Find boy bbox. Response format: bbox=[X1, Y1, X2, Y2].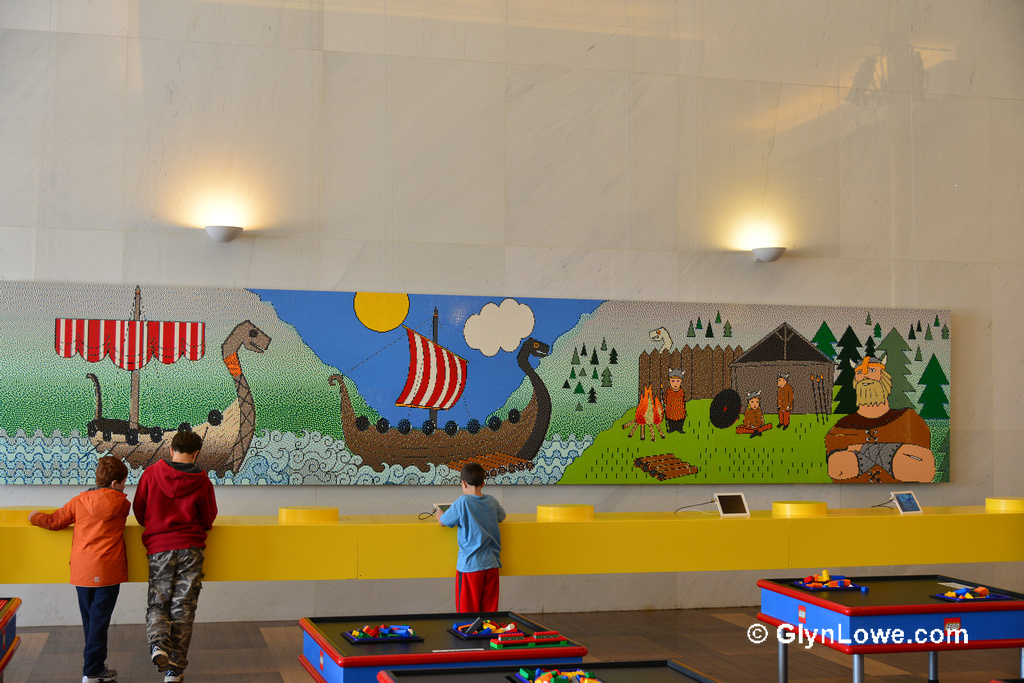
bbox=[30, 451, 132, 682].
